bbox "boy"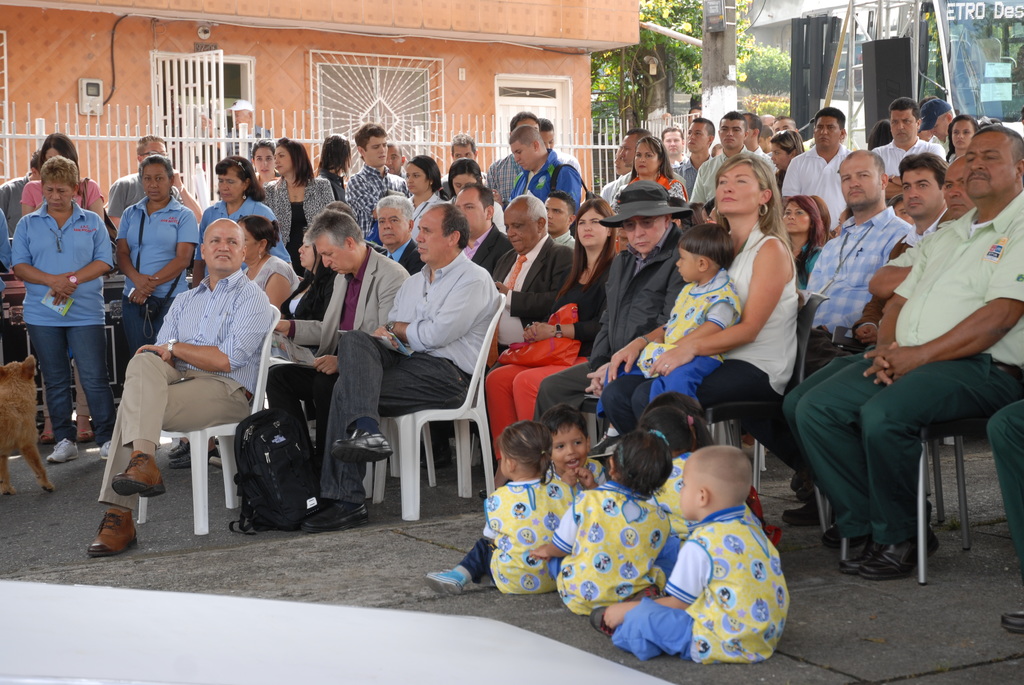
(left=532, top=429, right=680, bottom=614)
